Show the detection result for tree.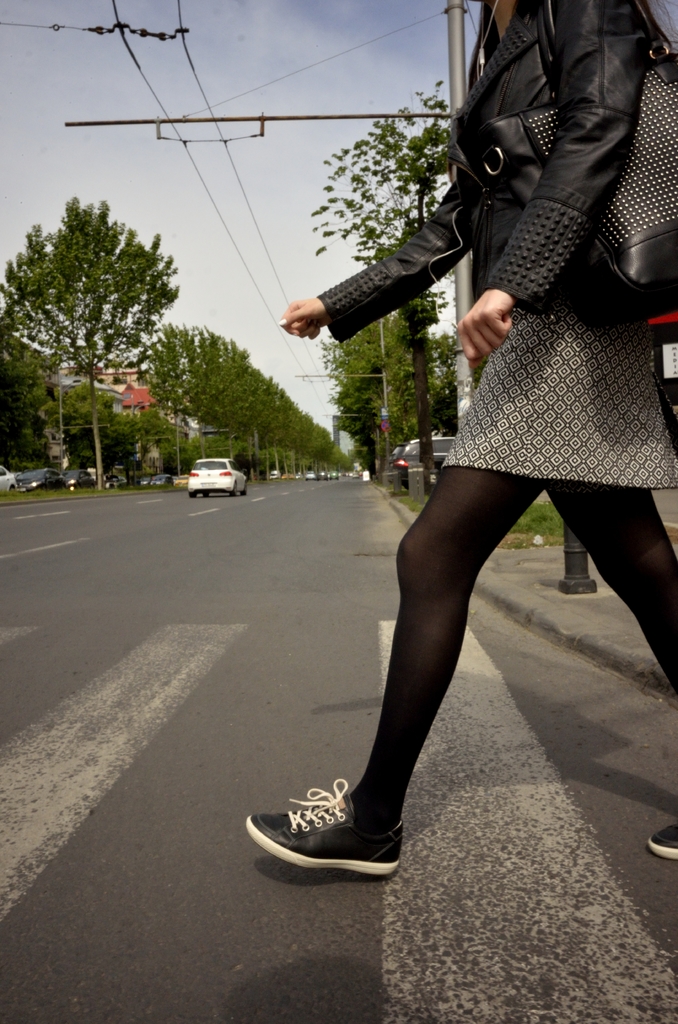
[x1=16, y1=165, x2=204, y2=471].
